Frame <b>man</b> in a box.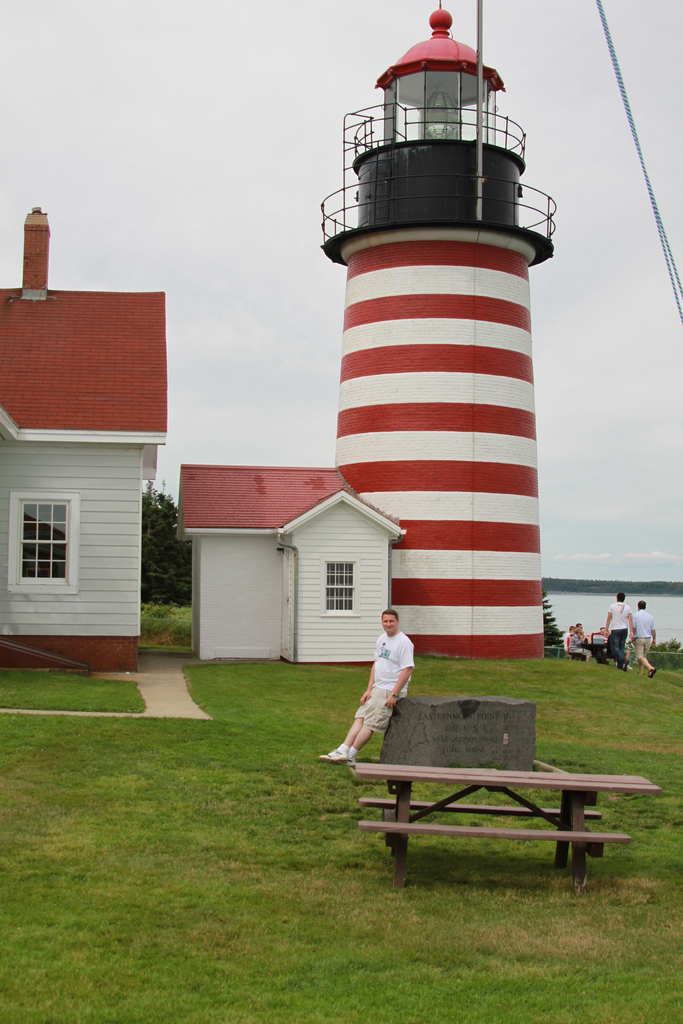
(561,627,575,653).
